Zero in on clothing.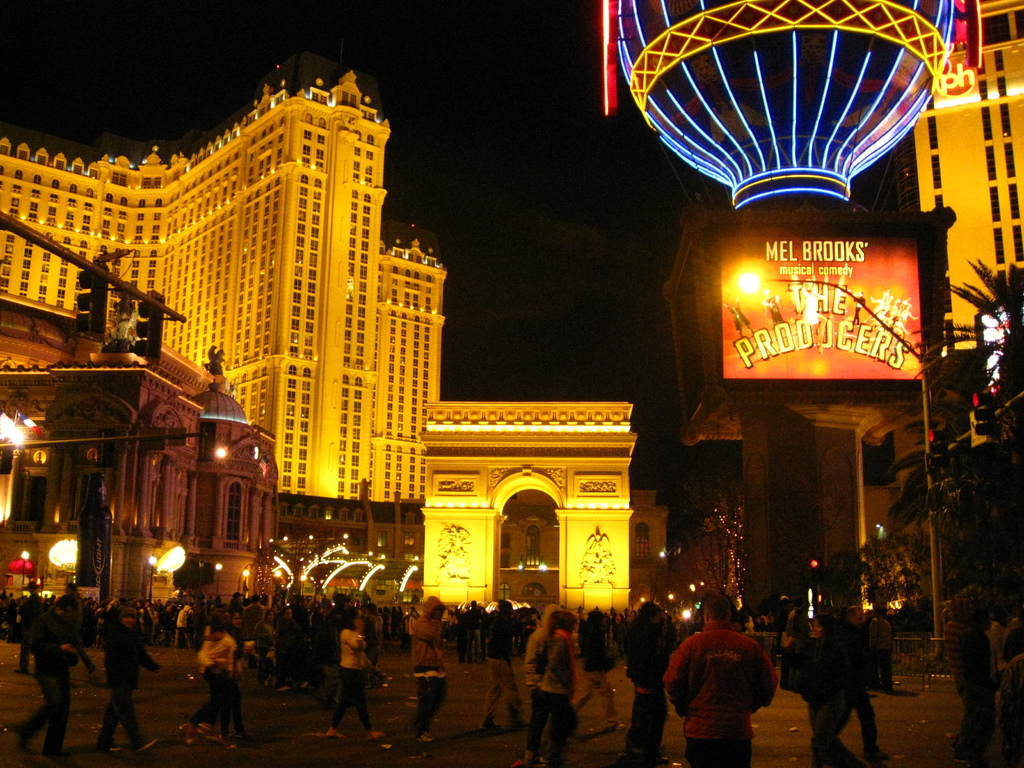
Zeroed in: {"left": 659, "top": 620, "right": 799, "bottom": 767}.
